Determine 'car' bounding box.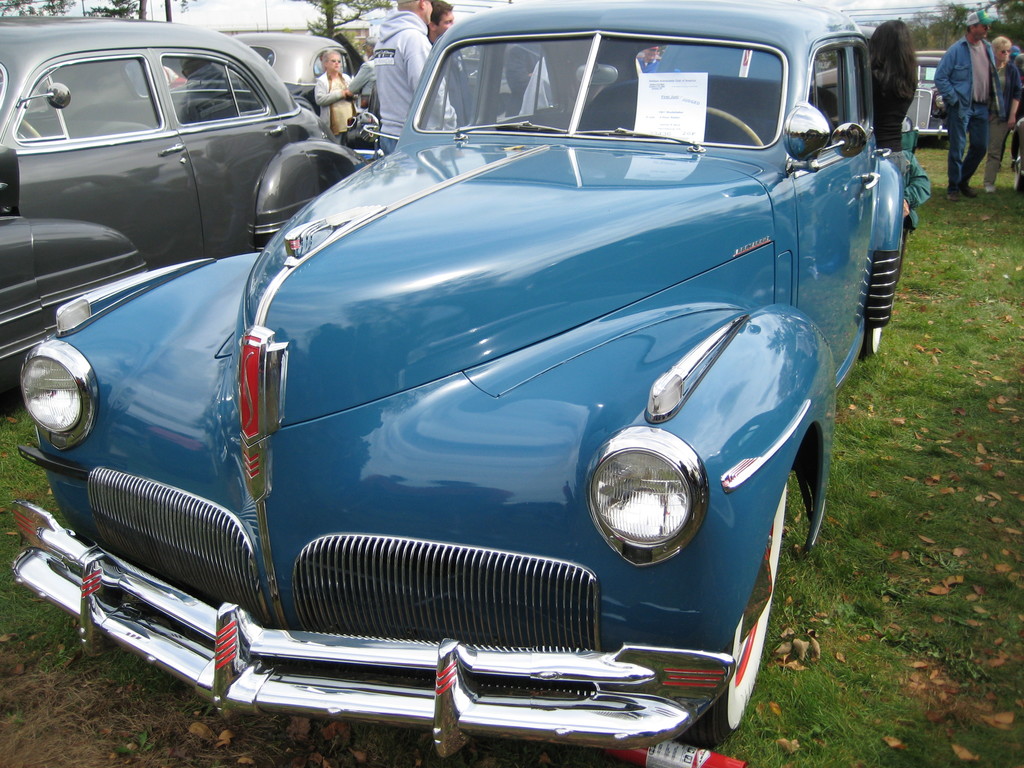
Determined: [0,13,362,383].
